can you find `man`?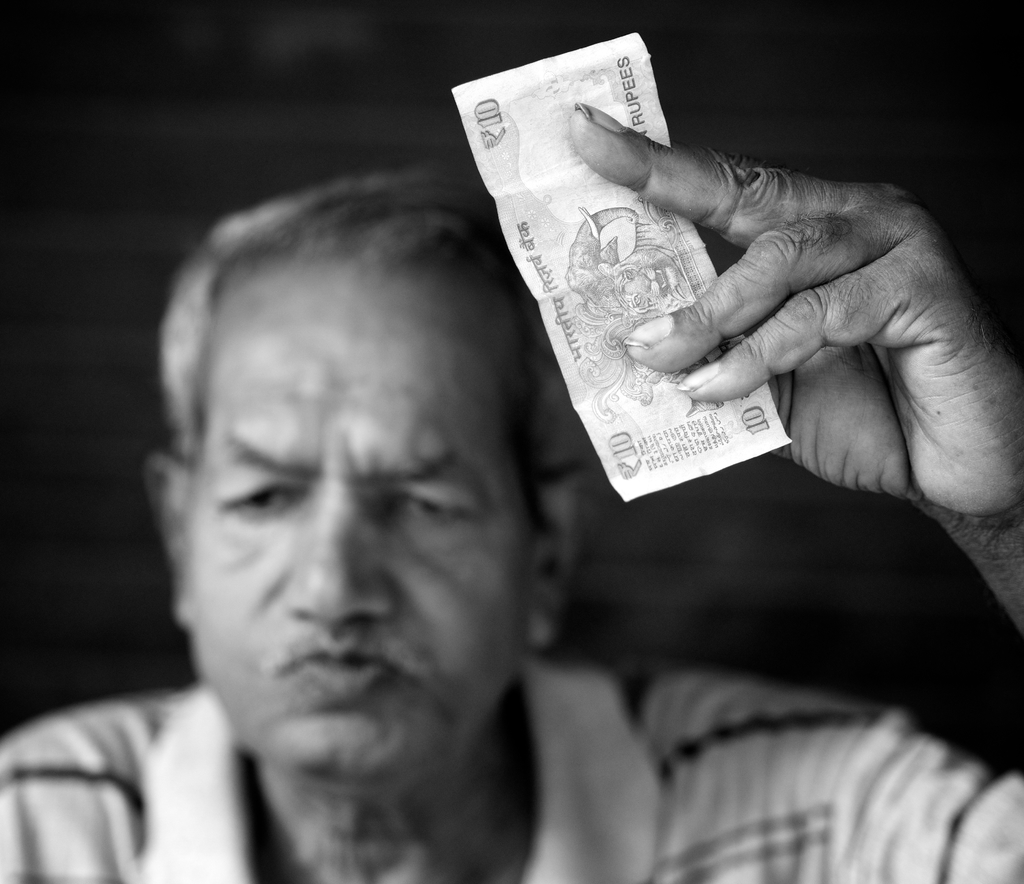
Yes, bounding box: l=0, t=99, r=1023, b=883.
